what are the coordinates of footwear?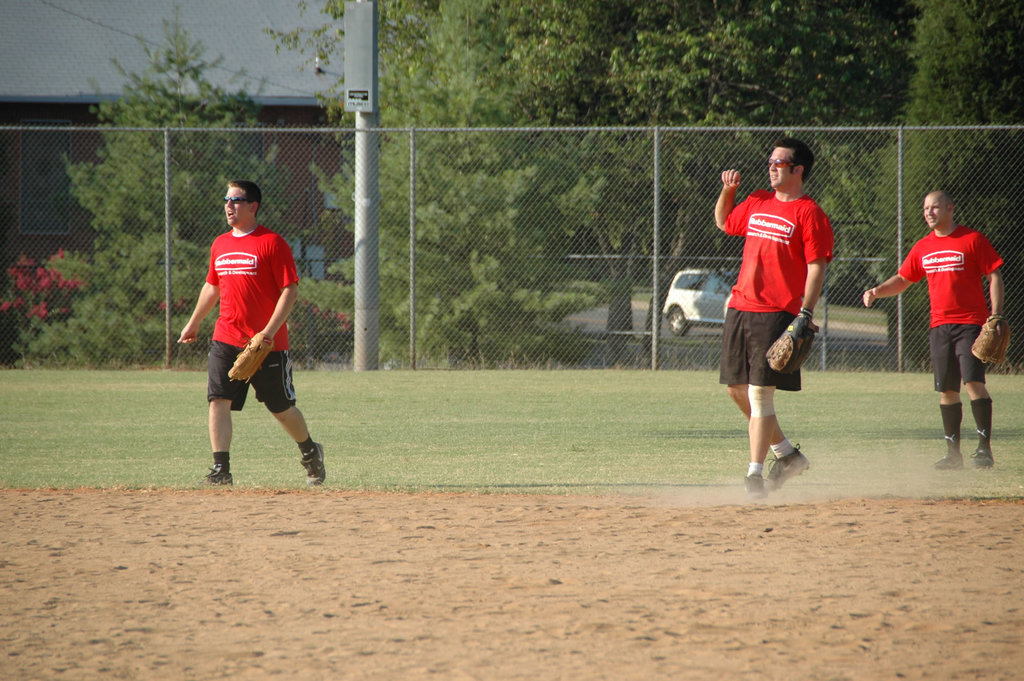
x1=931, y1=454, x2=963, y2=469.
